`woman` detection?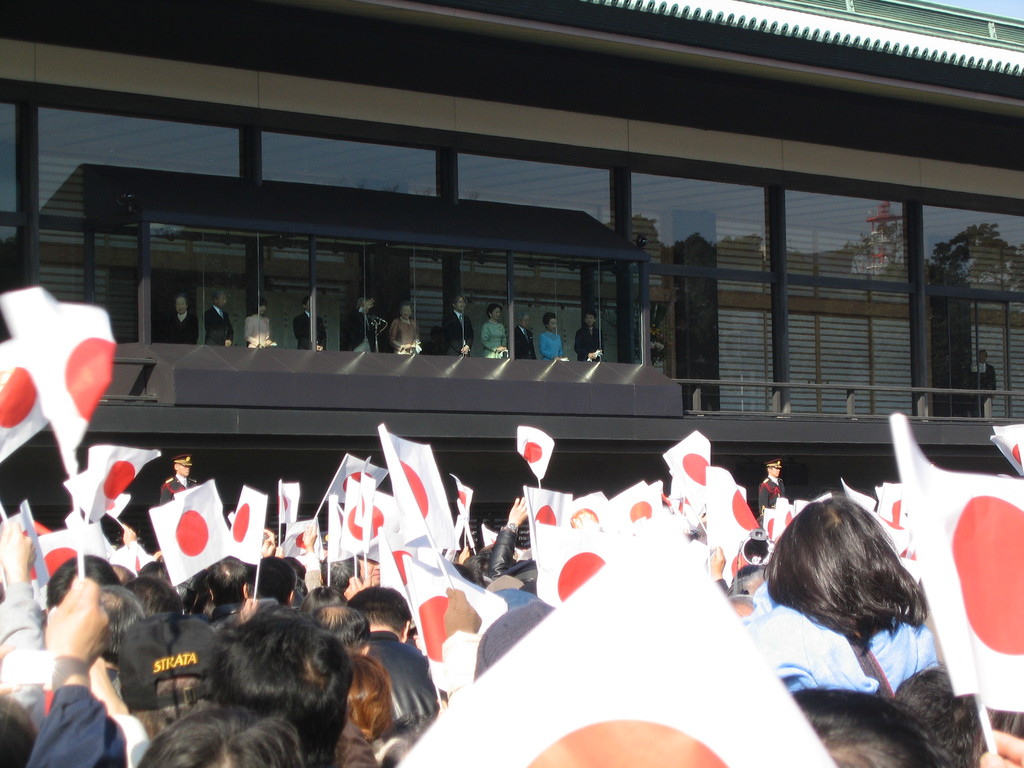
BBox(387, 300, 422, 353)
